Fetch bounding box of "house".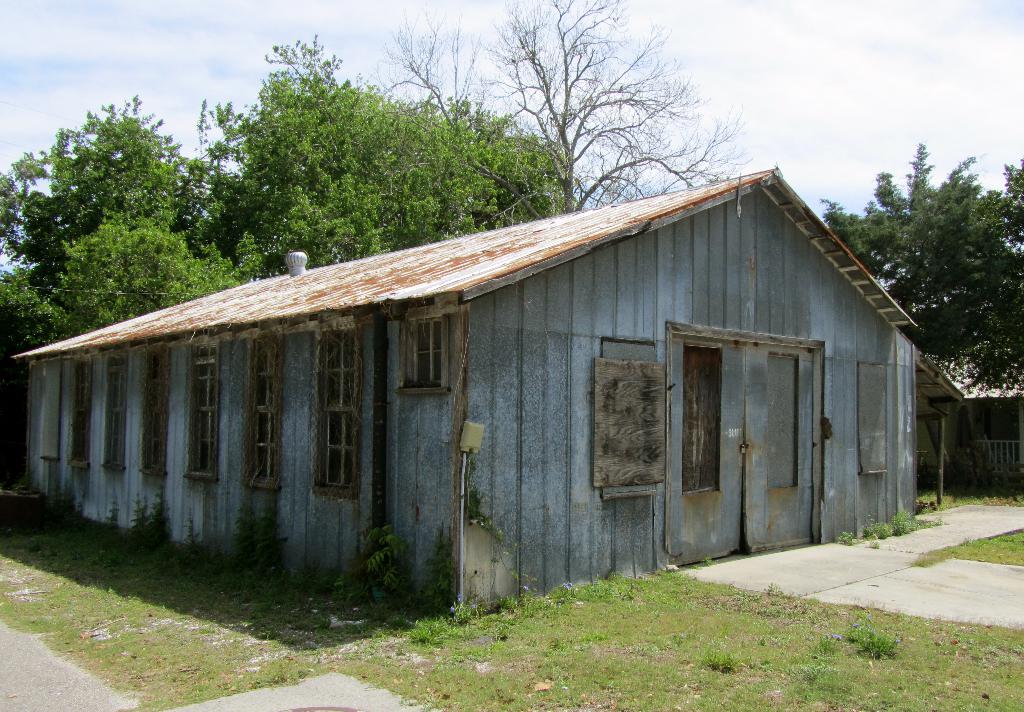
Bbox: 118 166 928 598.
